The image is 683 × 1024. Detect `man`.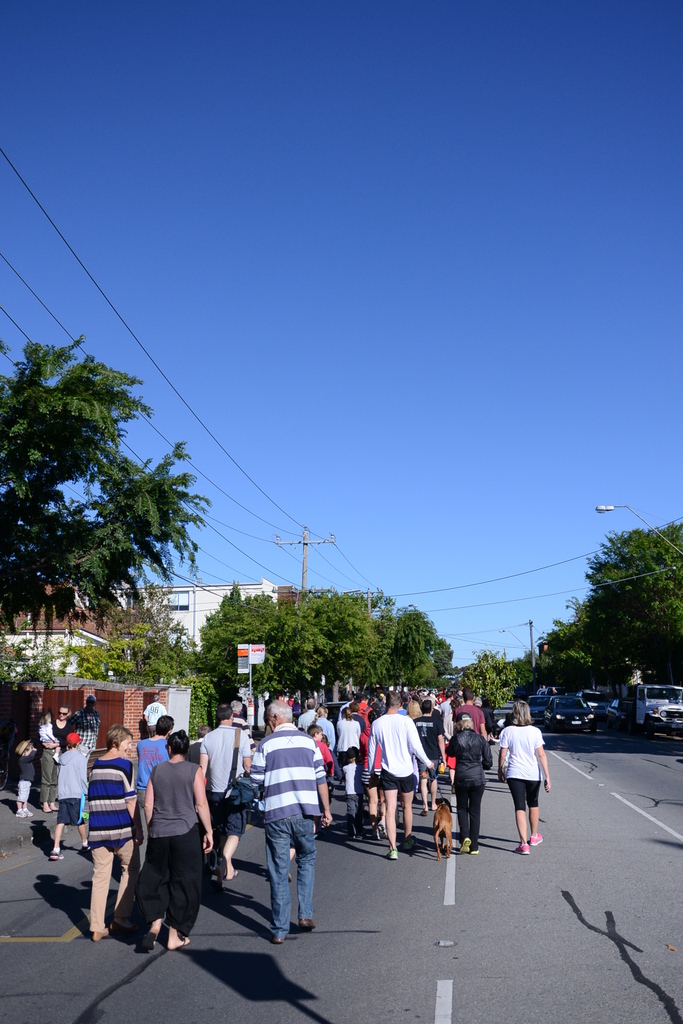
Detection: [199,705,253,879].
